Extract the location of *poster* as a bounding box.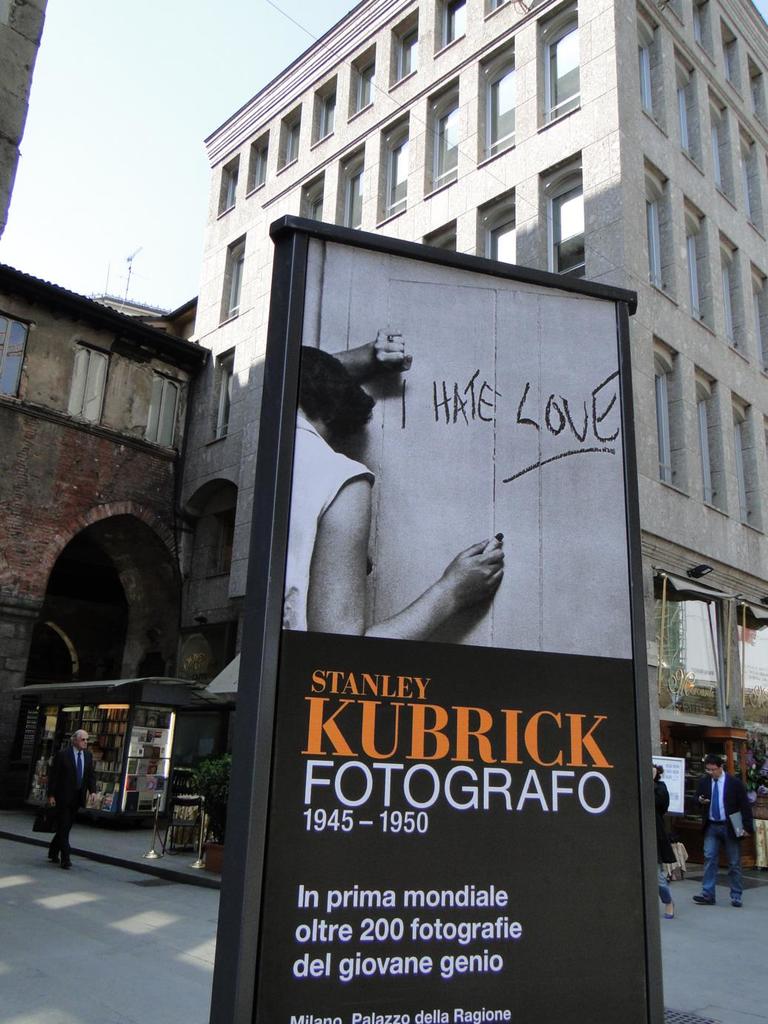
select_region(253, 236, 653, 1020).
